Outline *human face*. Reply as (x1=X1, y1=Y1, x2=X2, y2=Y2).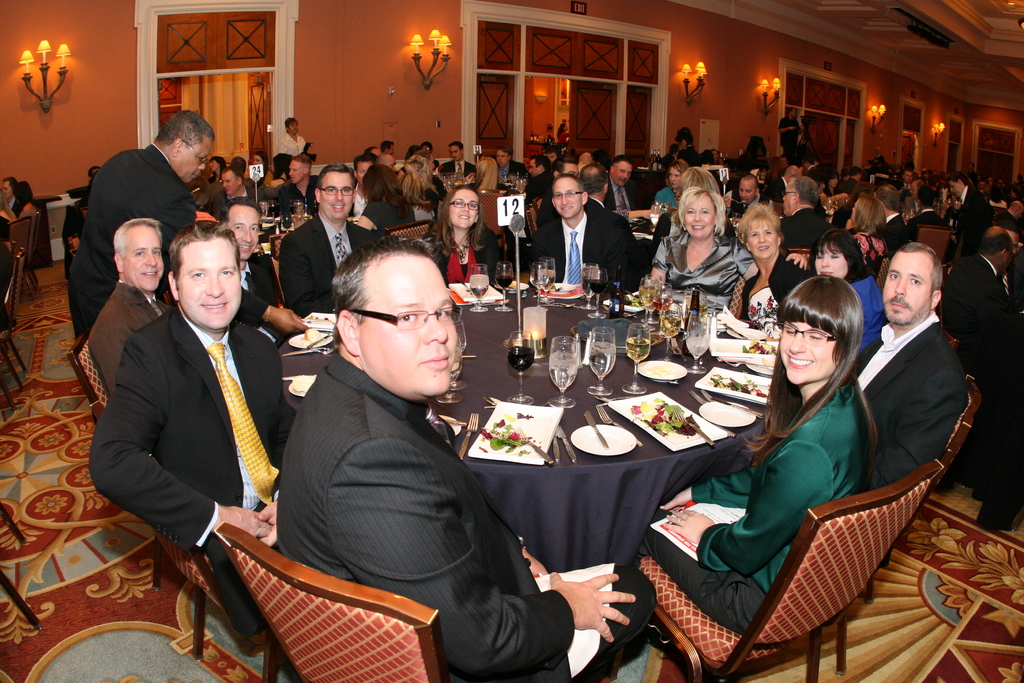
(x1=496, y1=149, x2=508, y2=165).
